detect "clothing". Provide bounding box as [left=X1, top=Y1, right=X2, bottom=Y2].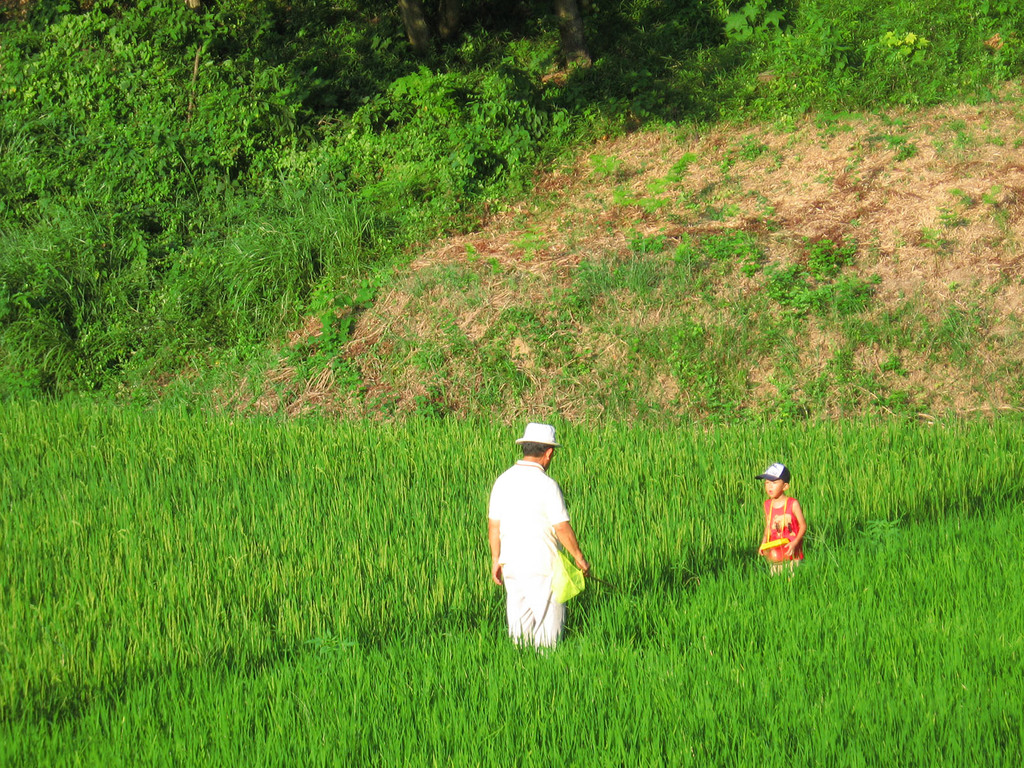
[left=758, top=491, right=806, bottom=577].
